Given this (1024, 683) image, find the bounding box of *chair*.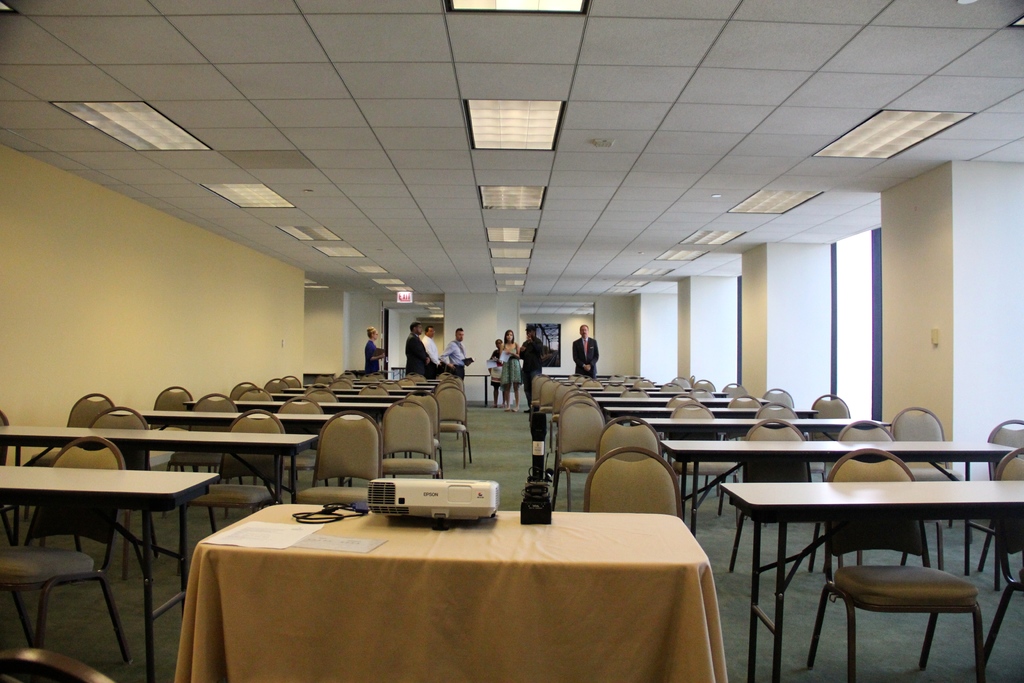
358, 383, 394, 411.
